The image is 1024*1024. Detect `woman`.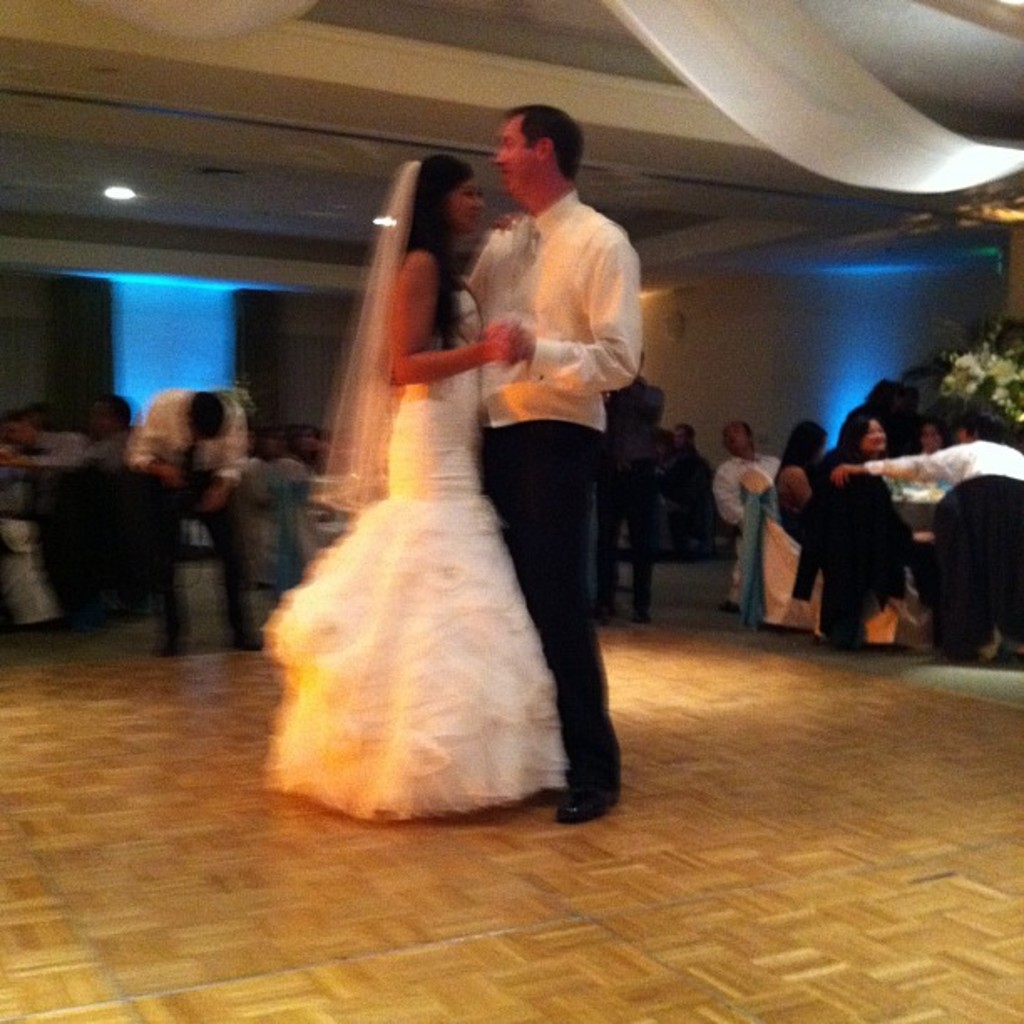
Detection: bbox=[798, 422, 924, 637].
